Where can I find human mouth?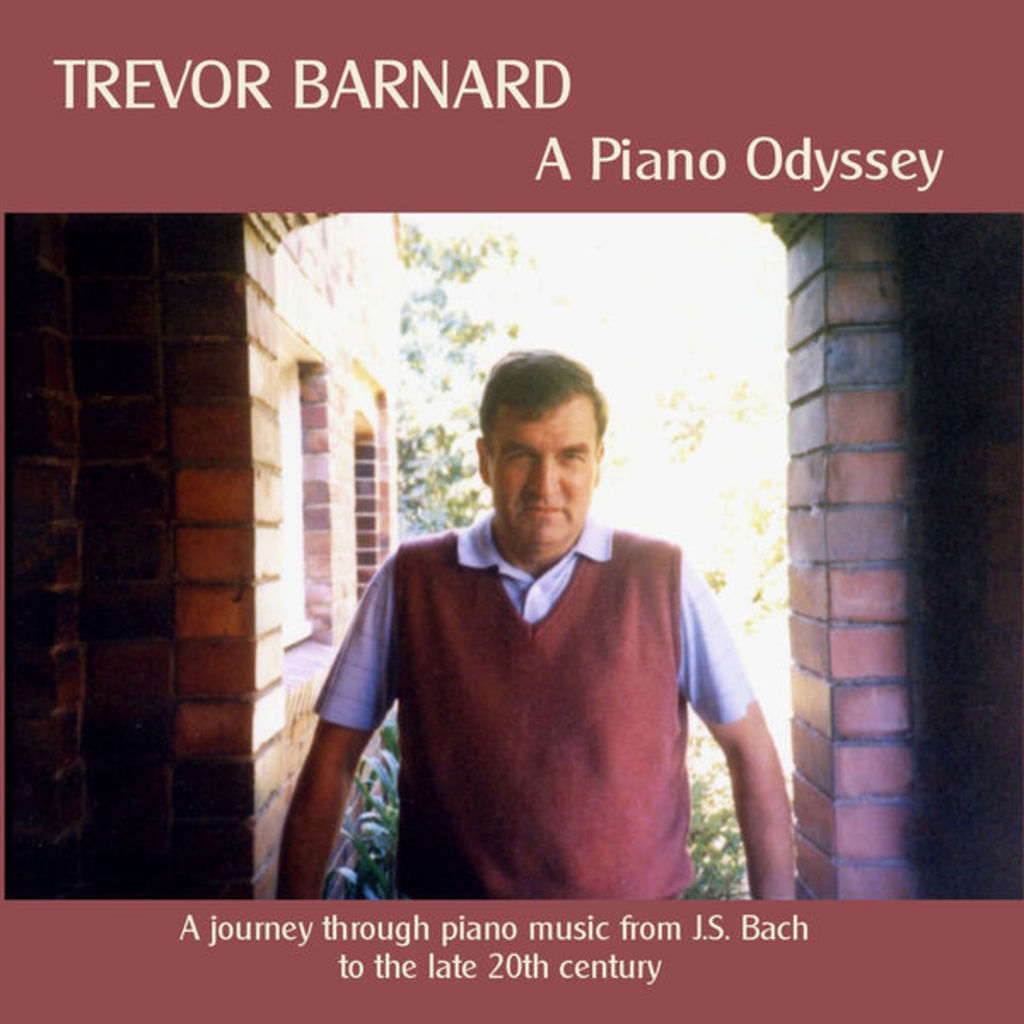
You can find it at (left=524, top=500, right=561, bottom=514).
